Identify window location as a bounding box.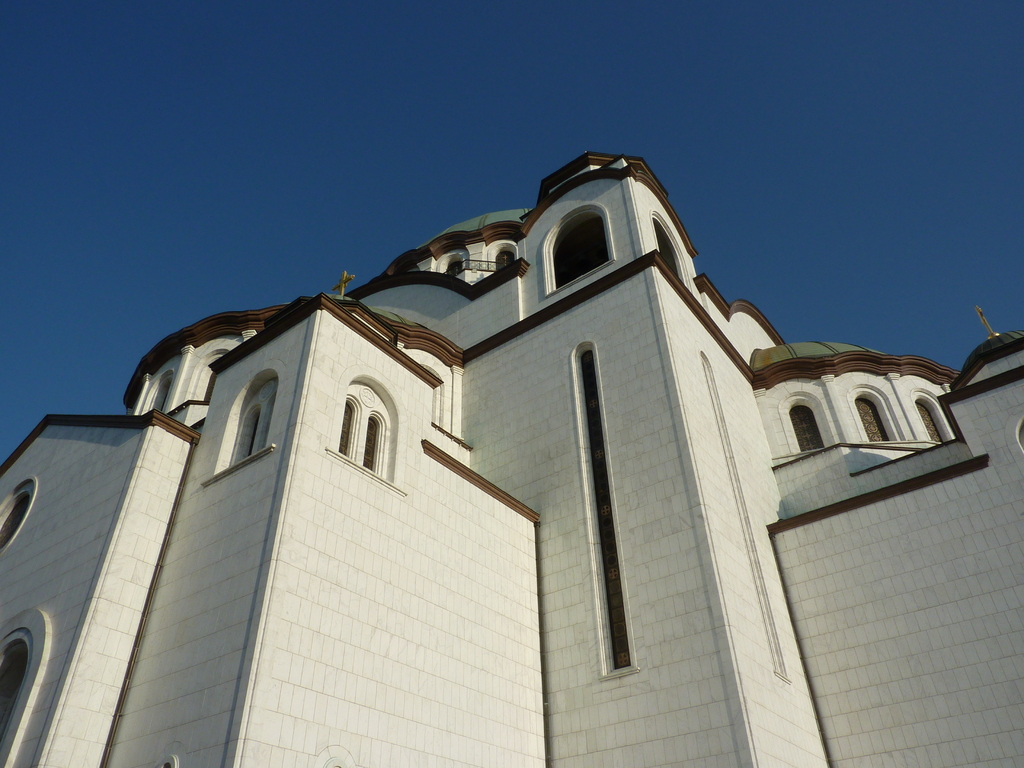
select_region(439, 250, 468, 274).
